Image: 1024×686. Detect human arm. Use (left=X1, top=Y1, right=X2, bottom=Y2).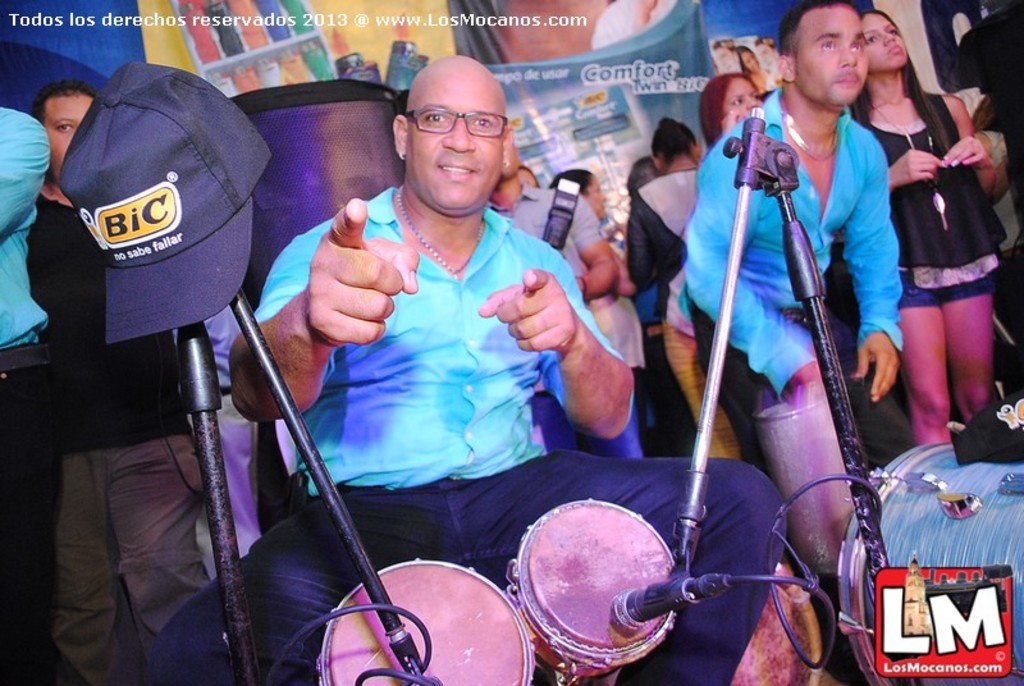
(left=626, top=200, right=662, bottom=292).
